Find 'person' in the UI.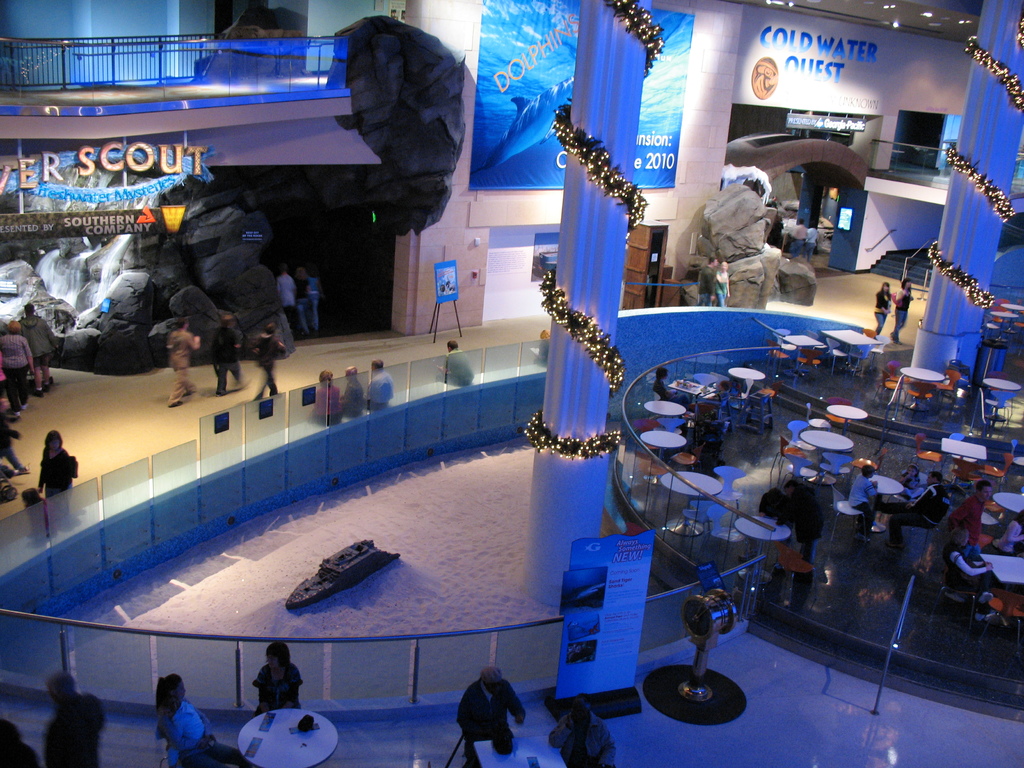
UI element at x1=209, y1=310, x2=246, y2=395.
